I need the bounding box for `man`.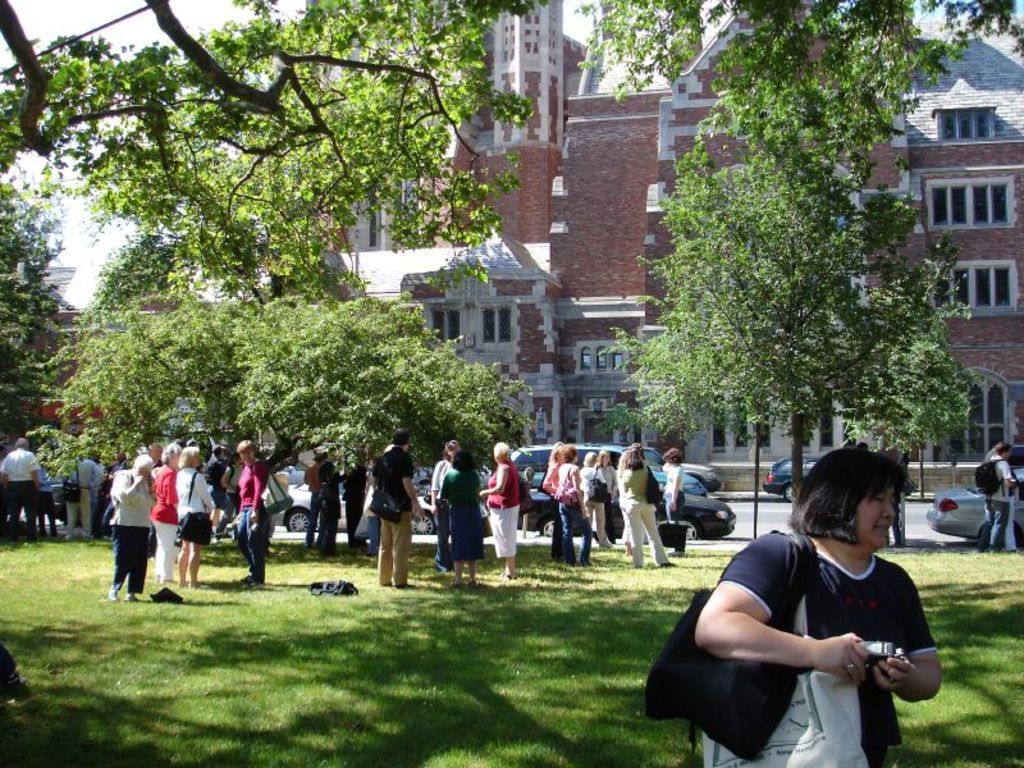
Here it is: [302,443,324,547].
